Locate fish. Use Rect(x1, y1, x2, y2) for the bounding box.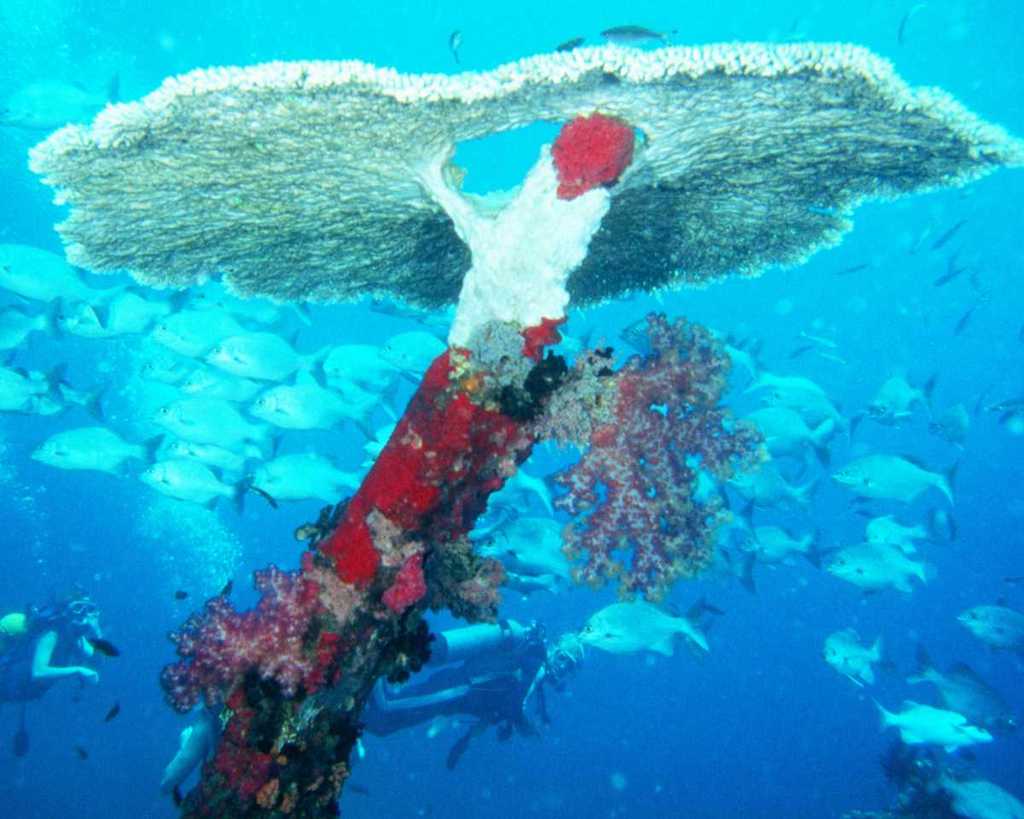
Rect(374, 329, 456, 375).
